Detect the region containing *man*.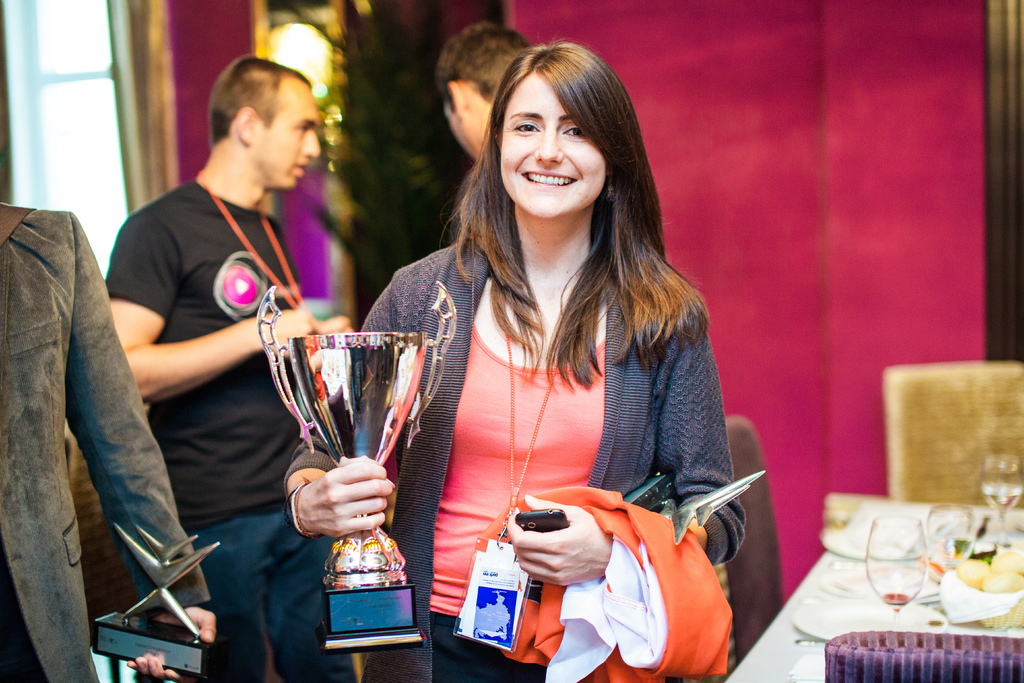
[438, 23, 532, 165].
